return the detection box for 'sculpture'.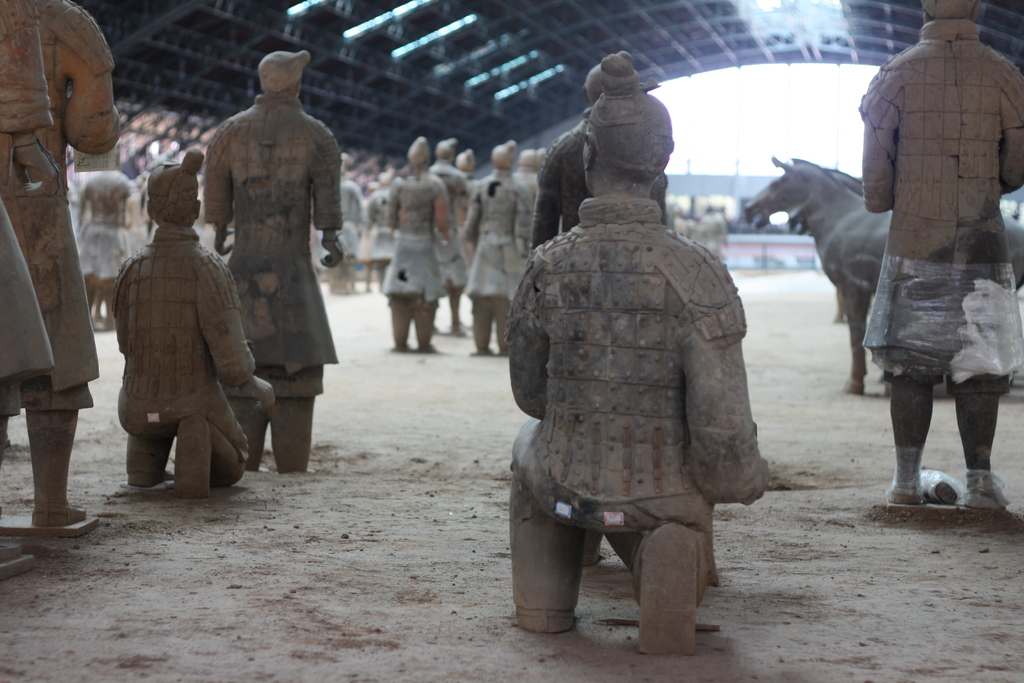
bbox=[464, 144, 531, 361].
